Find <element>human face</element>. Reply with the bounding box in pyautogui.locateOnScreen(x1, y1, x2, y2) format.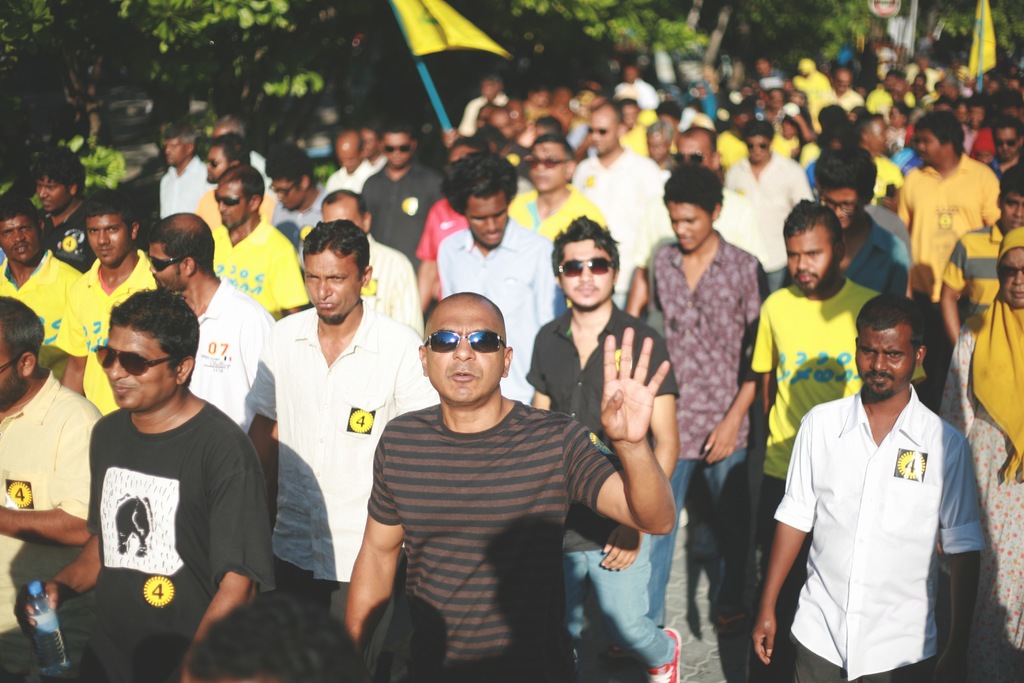
pyautogui.locateOnScreen(214, 178, 246, 231).
